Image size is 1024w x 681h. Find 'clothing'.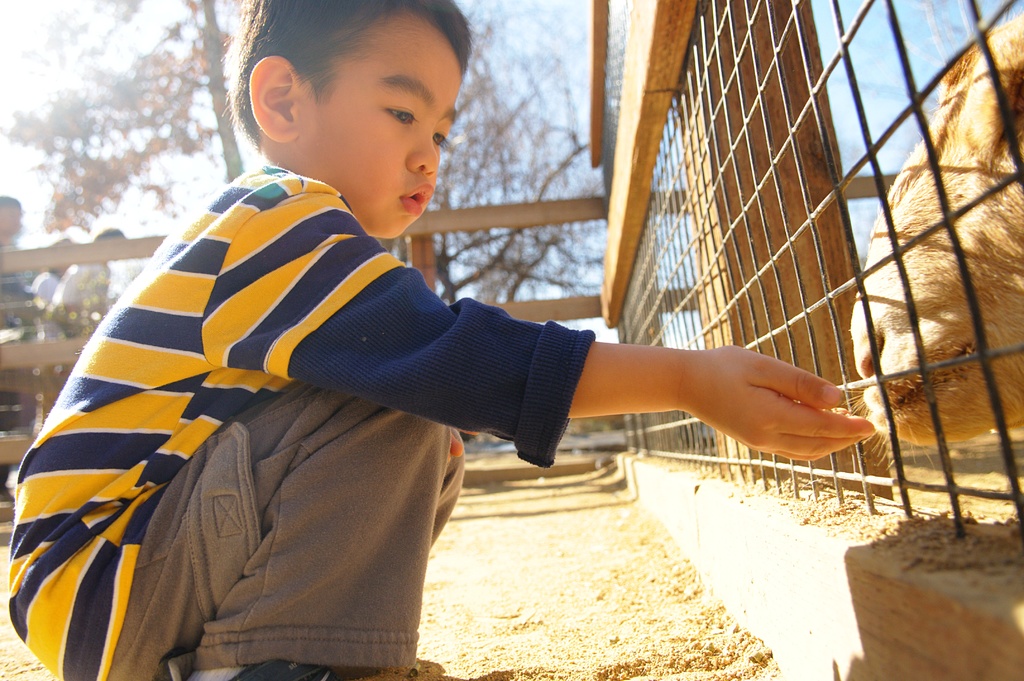
(90,79,782,651).
